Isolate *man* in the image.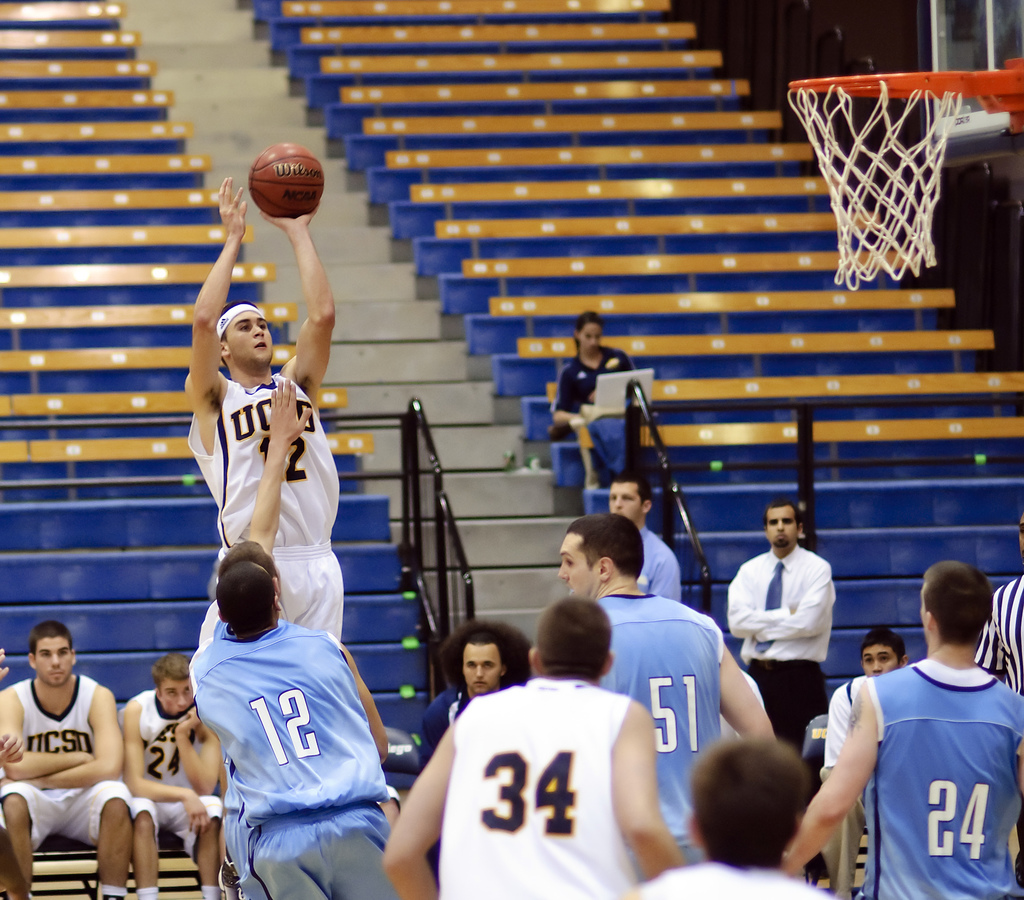
Isolated region: l=188, t=561, r=390, b=899.
